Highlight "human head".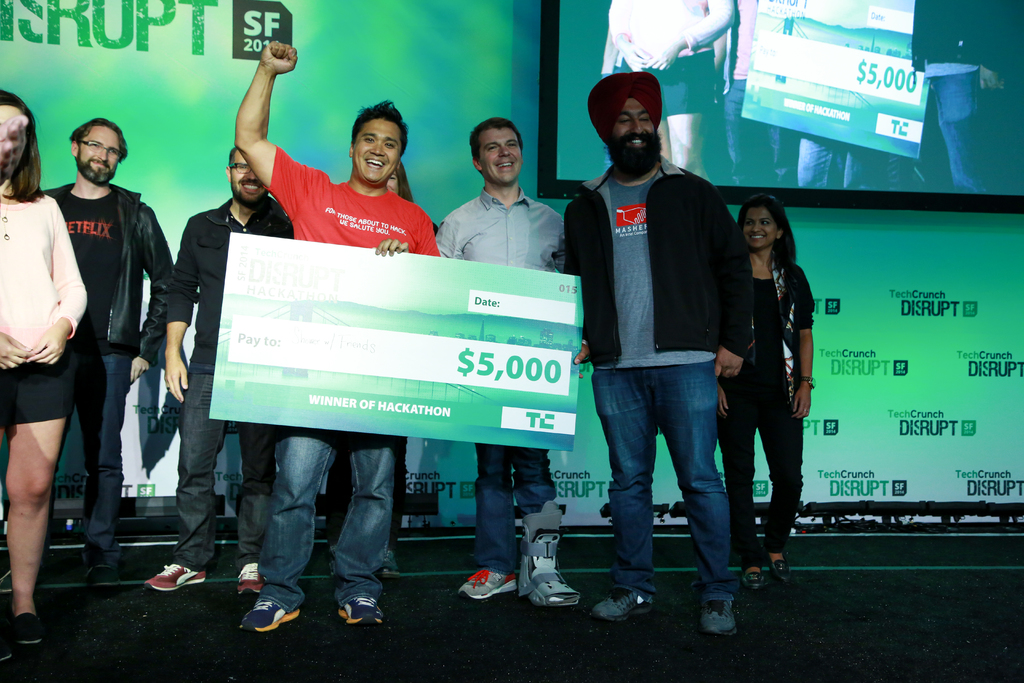
Highlighted region: 597:71:682:173.
